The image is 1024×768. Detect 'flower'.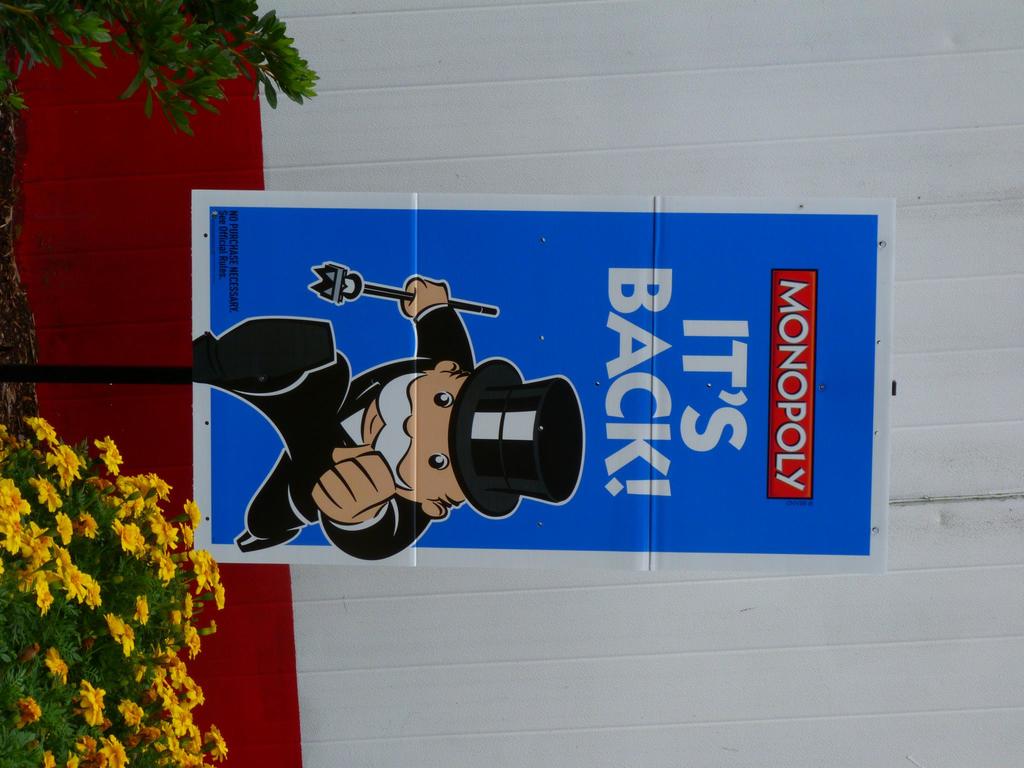
Detection: box(184, 488, 204, 529).
